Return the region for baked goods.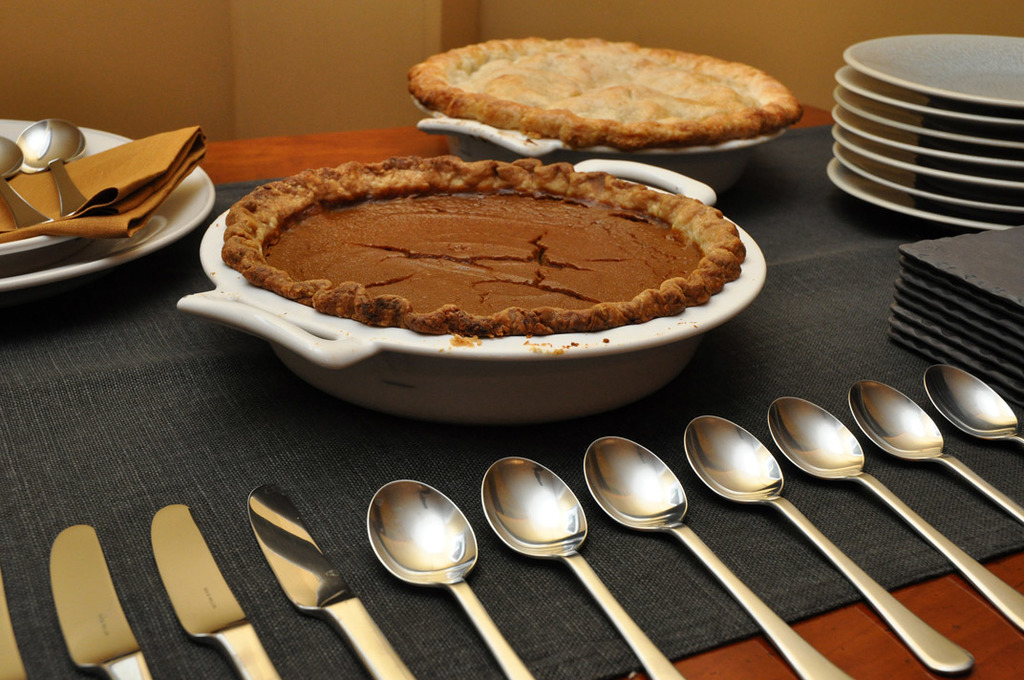
region(405, 37, 805, 152).
